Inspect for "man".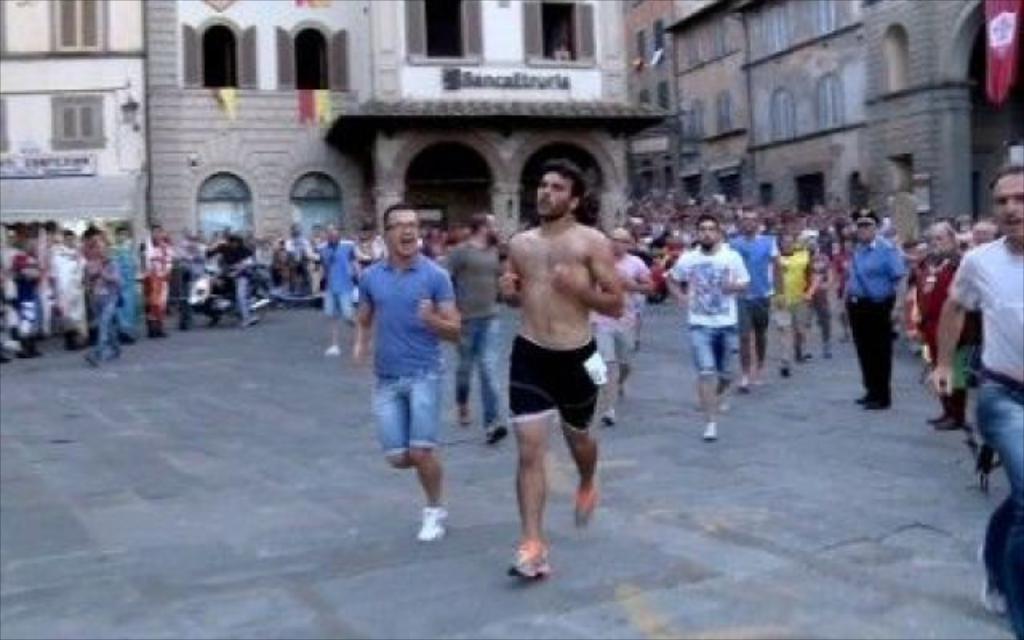
Inspection: (80, 230, 120, 366).
